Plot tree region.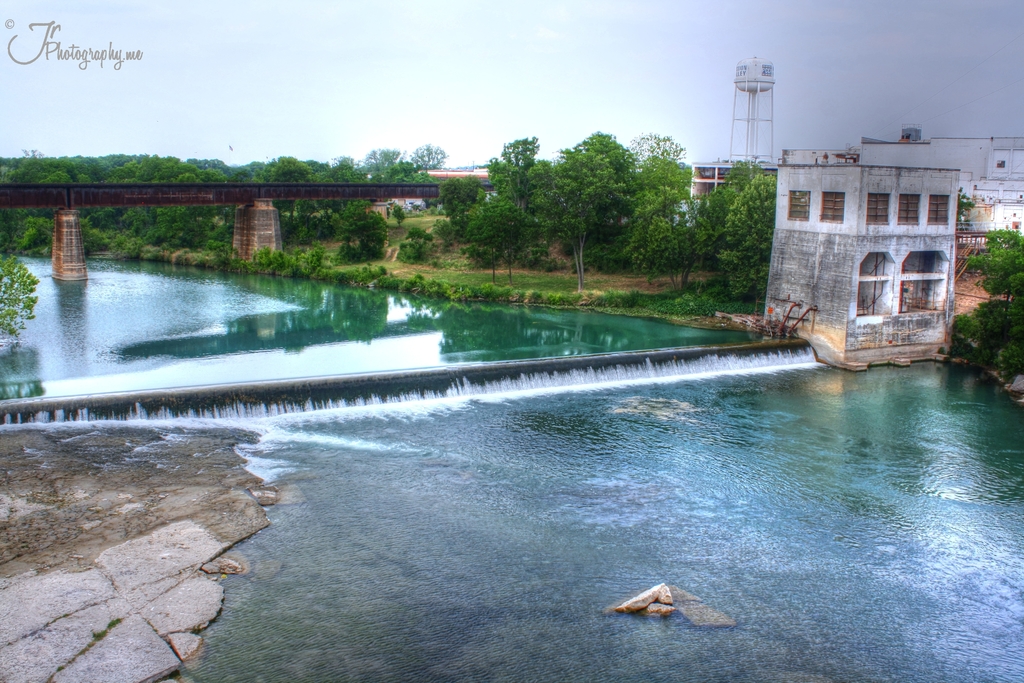
Plotted at l=956, t=222, r=1023, b=300.
